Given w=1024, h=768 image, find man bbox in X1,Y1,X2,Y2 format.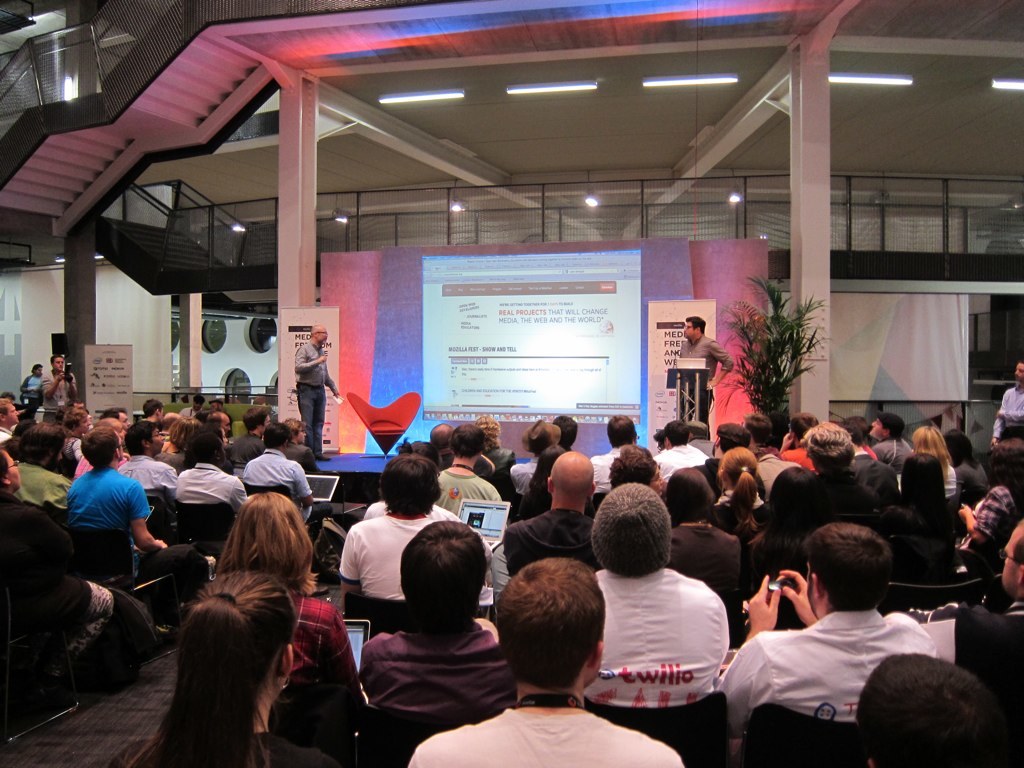
866,408,917,478.
